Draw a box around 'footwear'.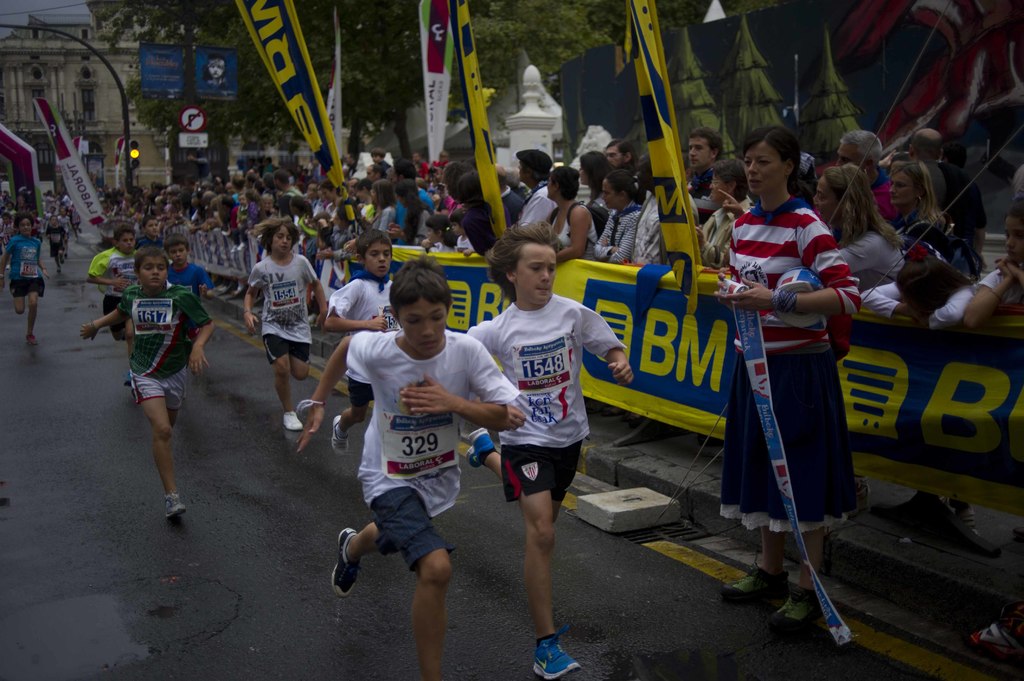
x1=468, y1=427, x2=493, y2=469.
